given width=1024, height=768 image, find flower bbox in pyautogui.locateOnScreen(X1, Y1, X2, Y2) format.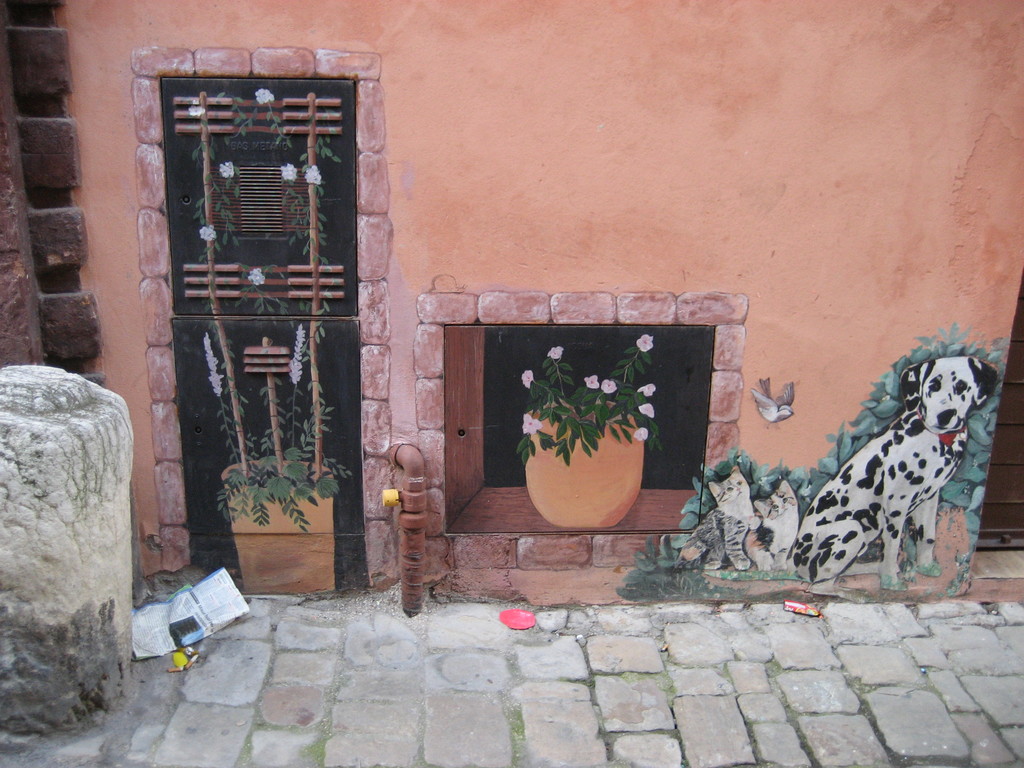
pyautogui.locateOnScreen(638, 403, 653, 415).
